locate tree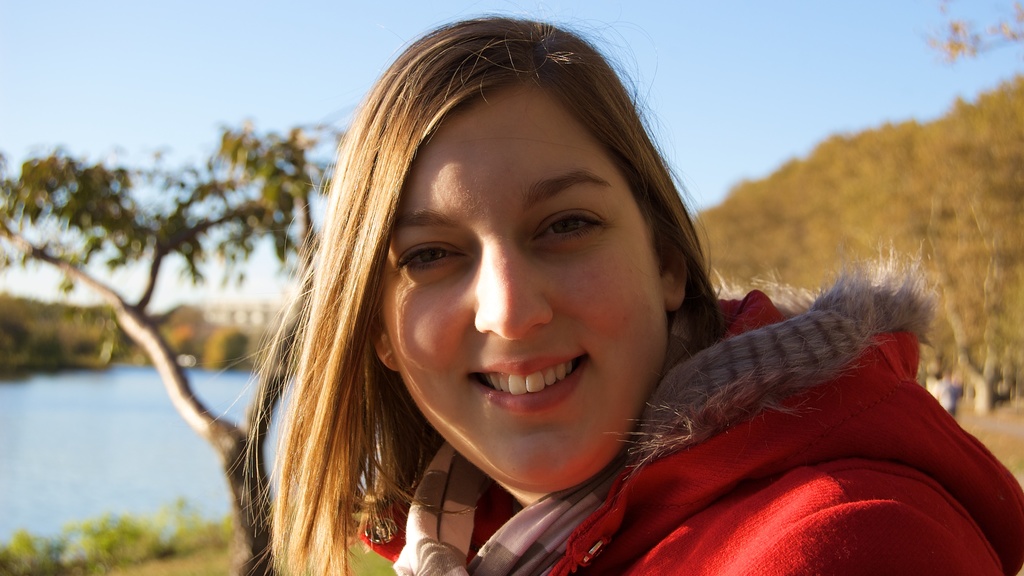
(x1=902, y1=0, x2=1023, y2=79)
